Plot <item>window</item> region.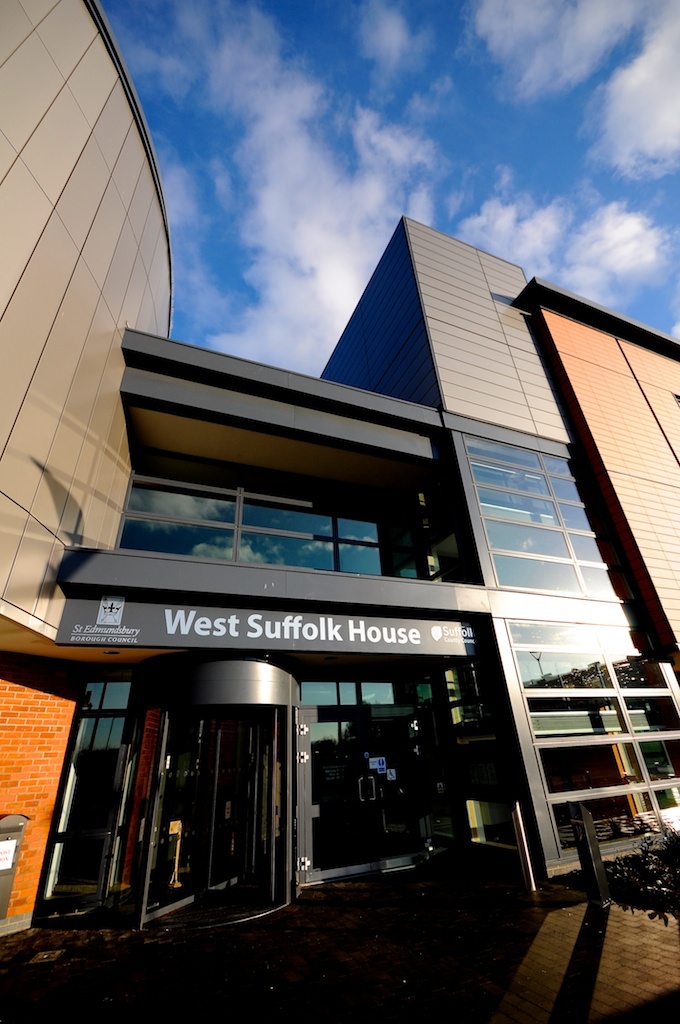
Plotted at (left=481, top=414, right=605, bottom=657).
